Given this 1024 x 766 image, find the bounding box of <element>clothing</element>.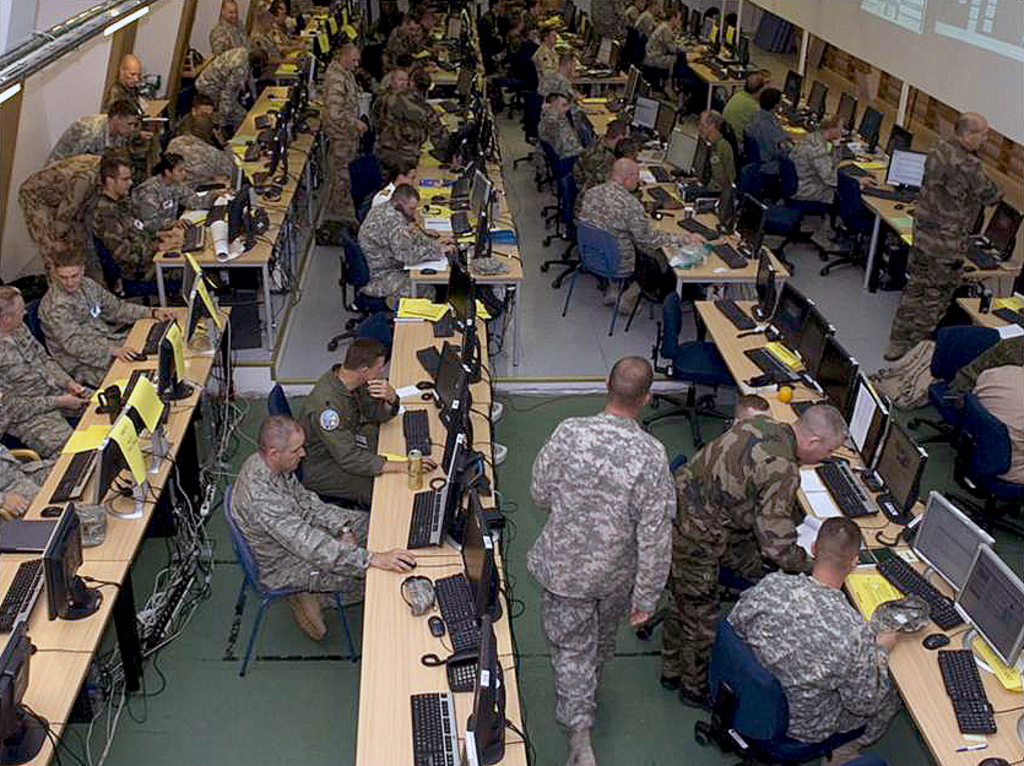
(x1=5, y1=150, x2=105, y2=254).
